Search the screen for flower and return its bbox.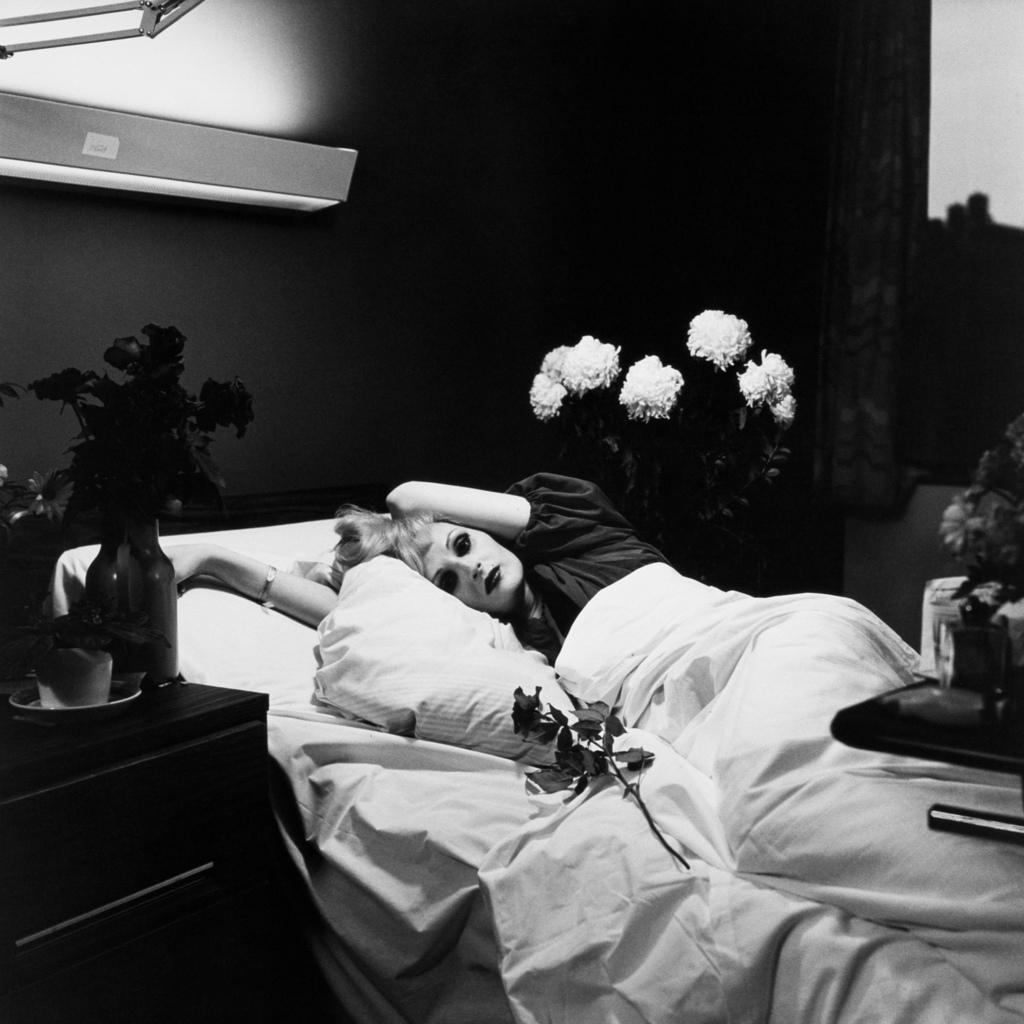
Found: 624/356/691/421.
